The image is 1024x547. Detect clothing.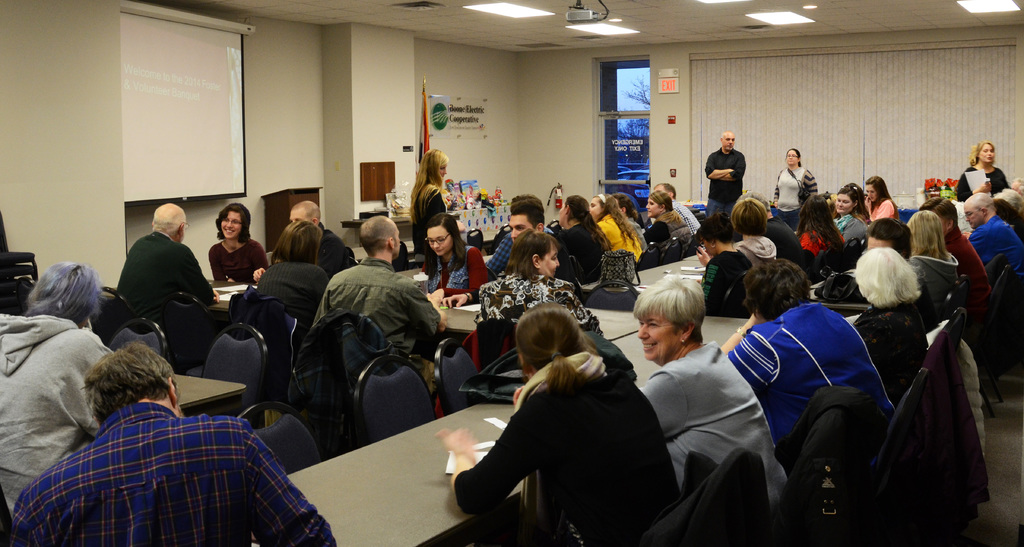
Detection: select_region(638, 341, 793, 520).
